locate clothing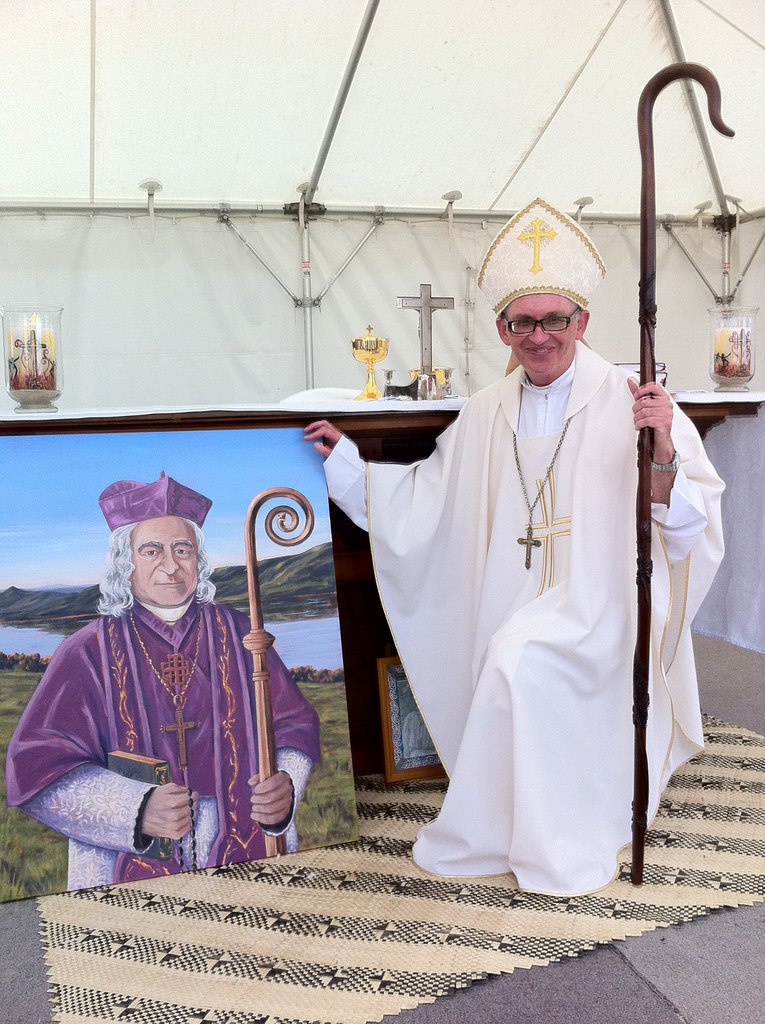
1, 588, 321, 891
